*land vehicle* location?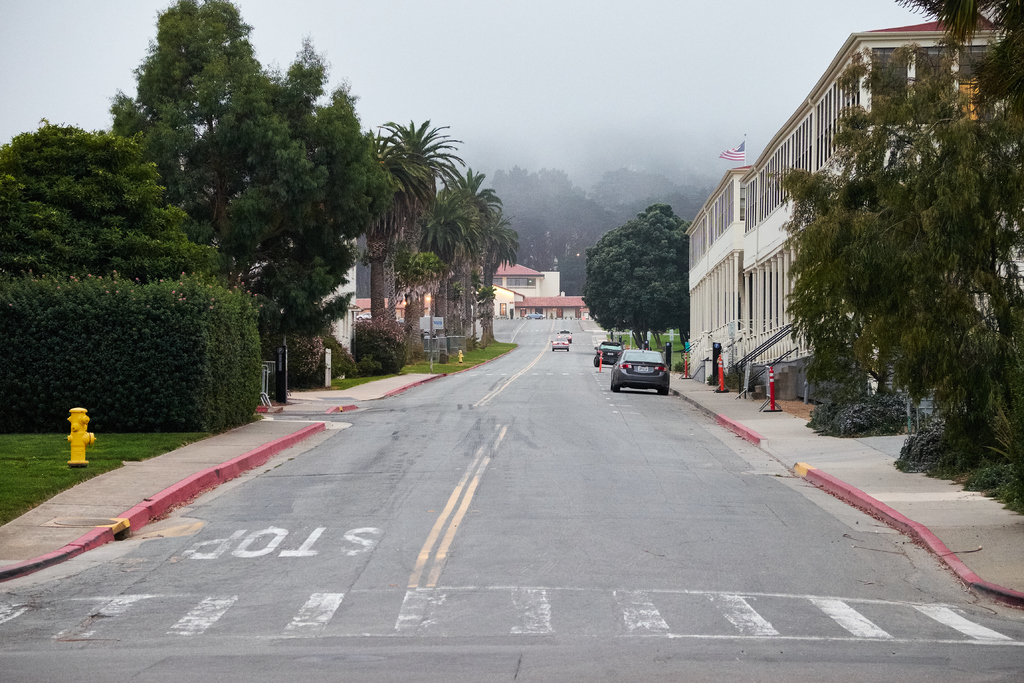
locate(524, 310, 545, 322)
